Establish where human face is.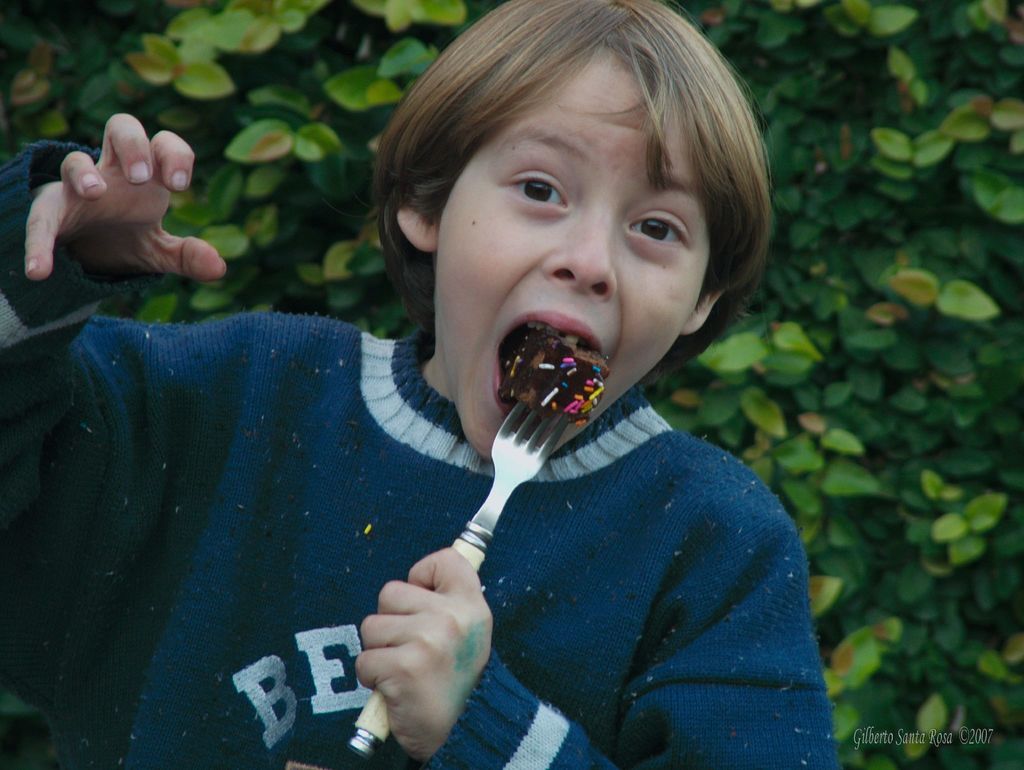
Established at (437, 56, 714, 467).
